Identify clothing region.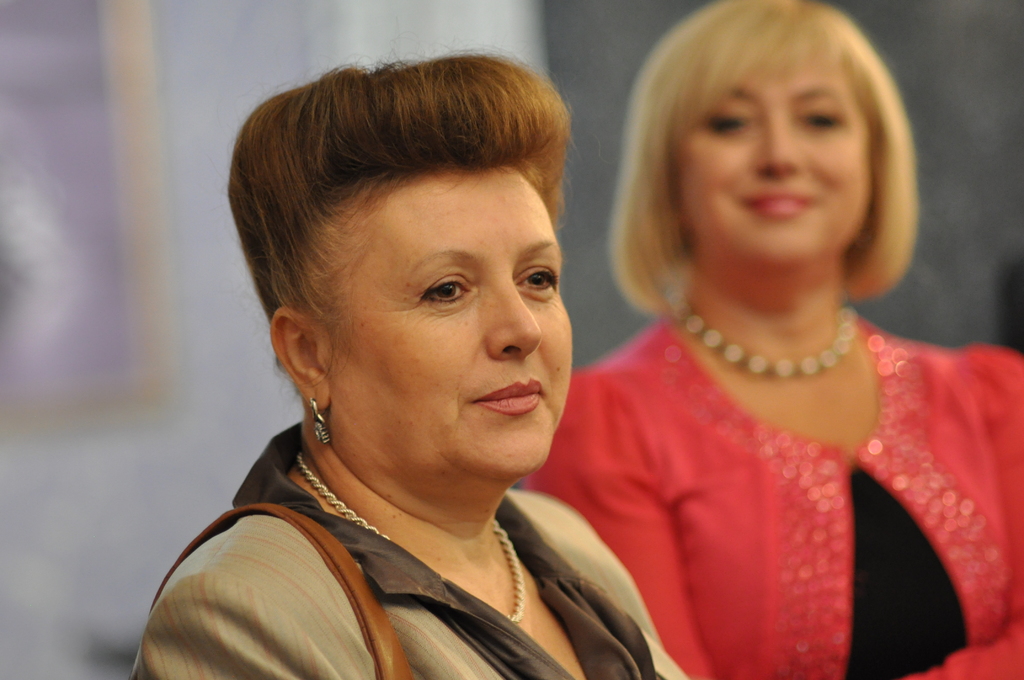
Region: [127,426,698,679].
